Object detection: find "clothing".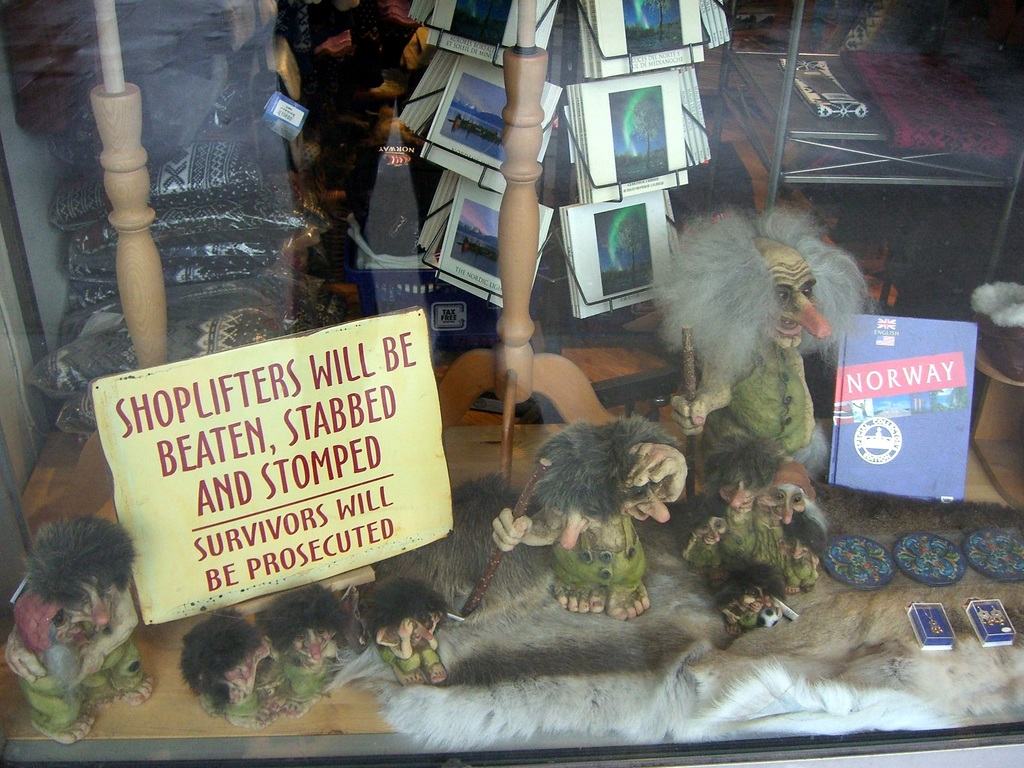
{"left": 15, "top": 632, "right": 143, "bottom": 733}.
